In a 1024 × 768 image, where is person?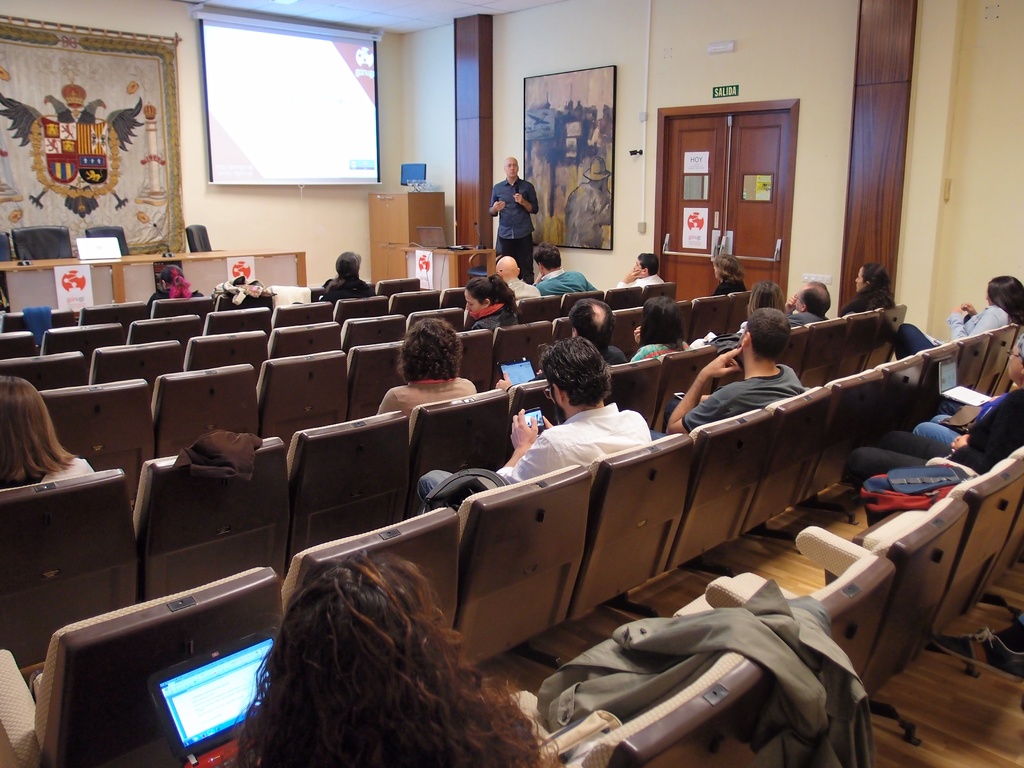
l=497, t=331, r=648, b=484.
